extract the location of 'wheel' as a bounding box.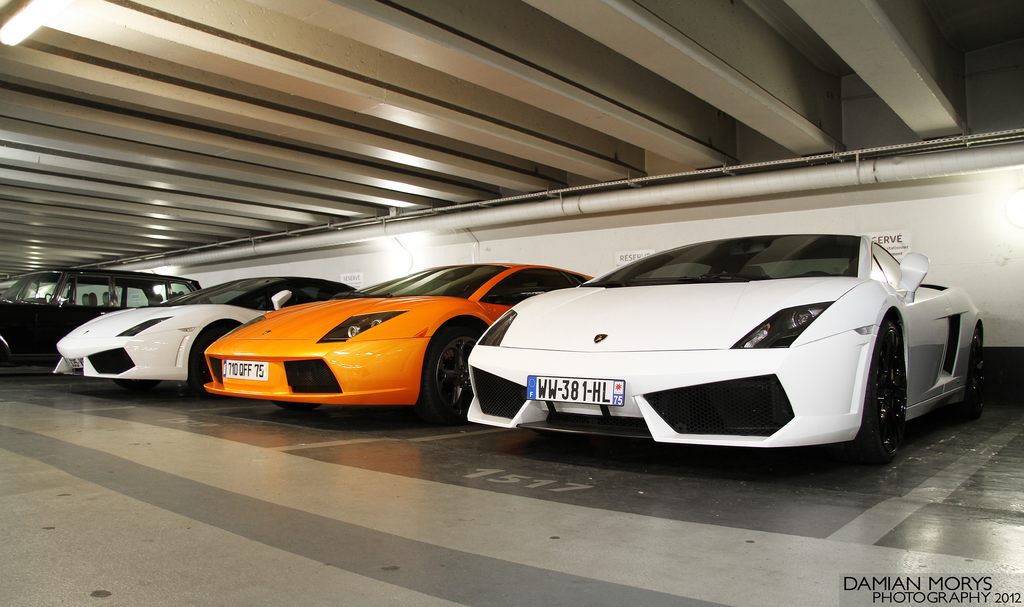
pyautogui.locateOnScreen(948, 331, 989, 417).
